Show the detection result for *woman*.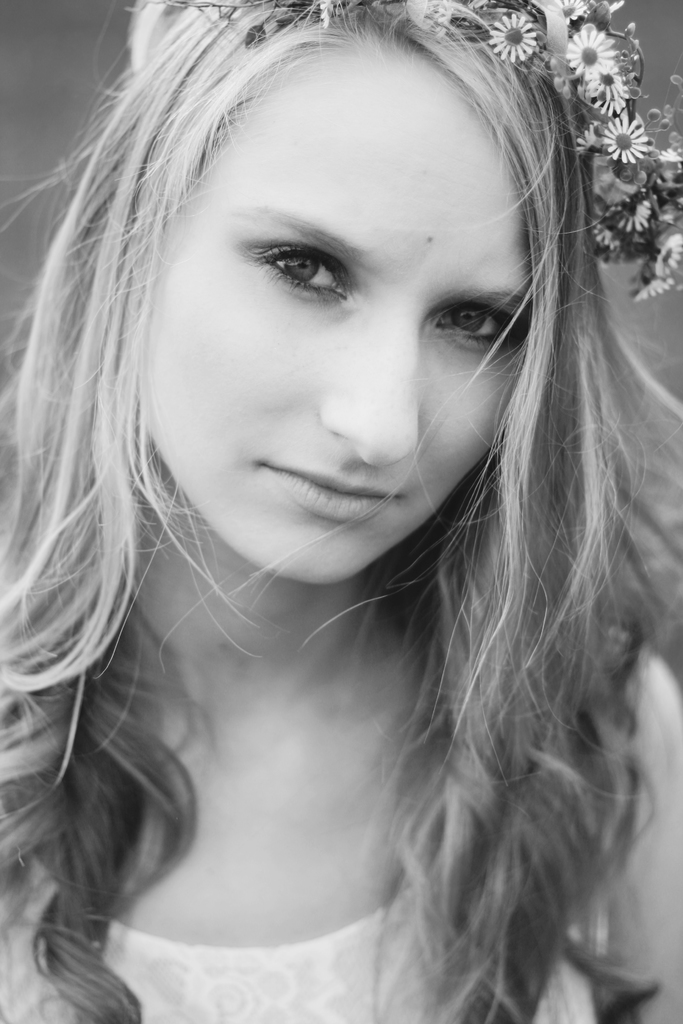
bbox=(7, 12, 682, 1022).
